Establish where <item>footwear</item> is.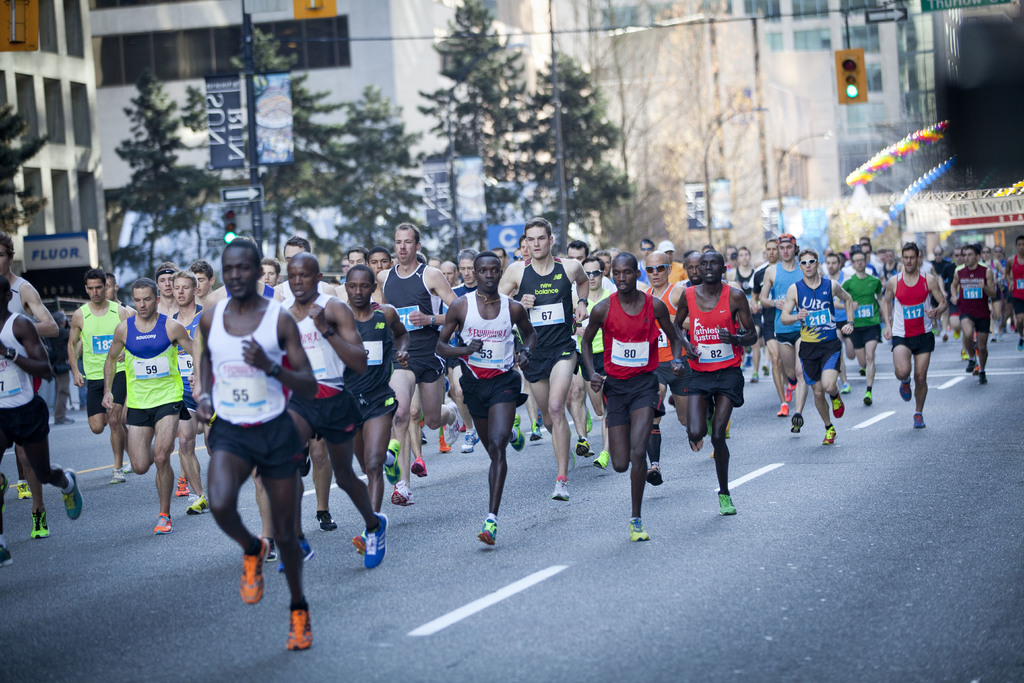
Established at (31,509,50,539).
